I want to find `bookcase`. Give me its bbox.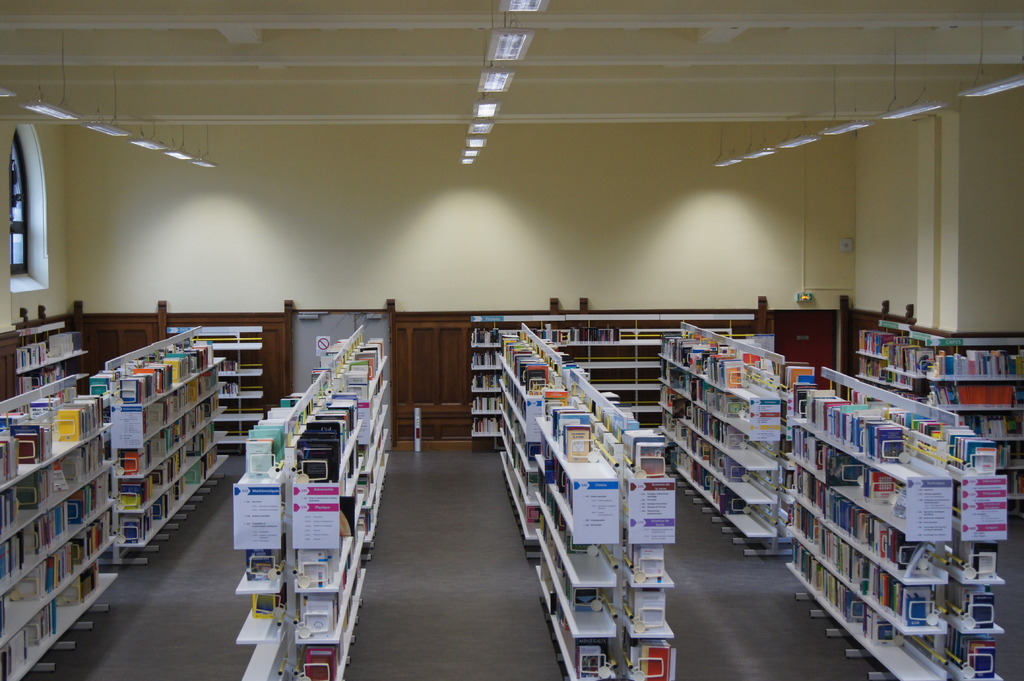
[230, 324, 393, 680].
